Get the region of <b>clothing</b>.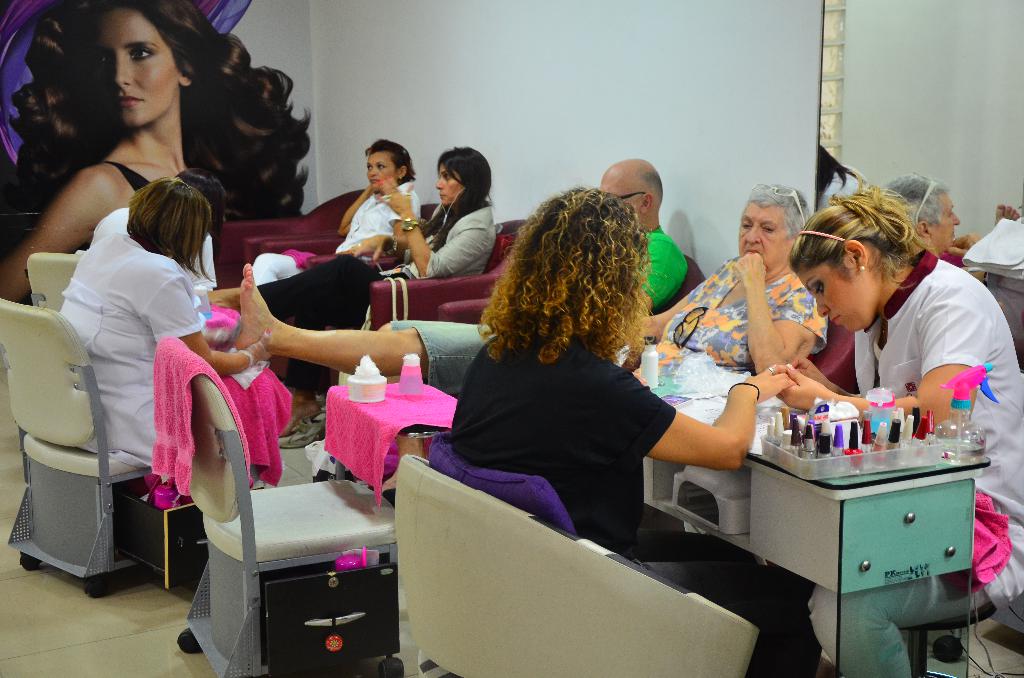
<region>253, 190, 499, 391</region>.
